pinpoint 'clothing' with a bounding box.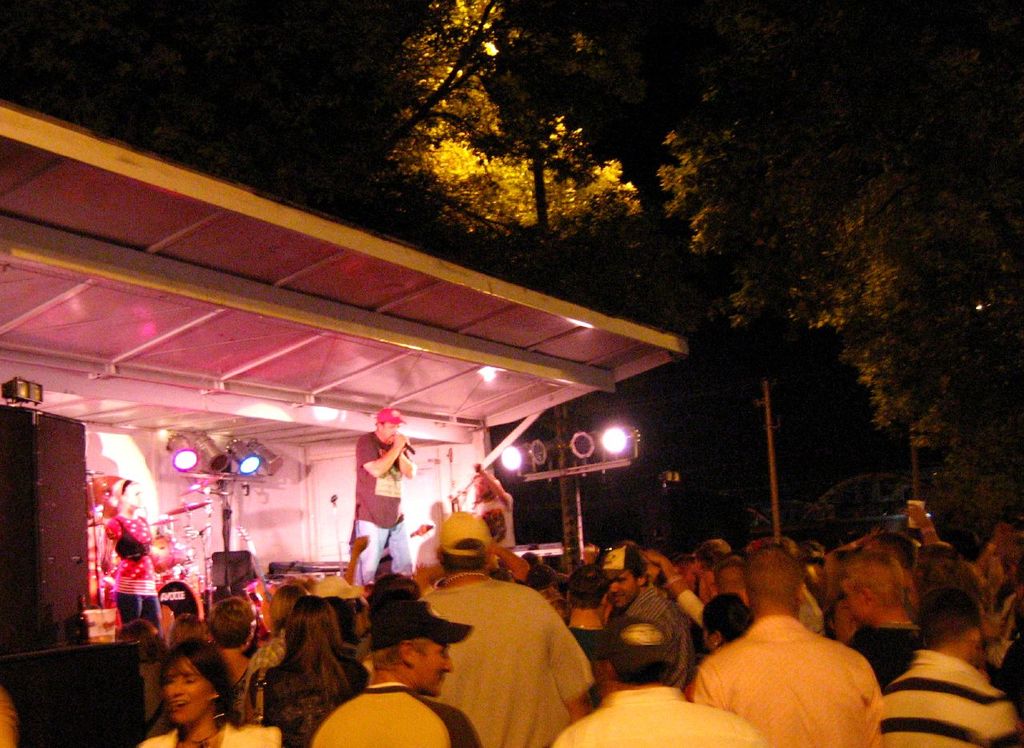
{"left": 134, "top": 722, "right": 285, "bottom": 747}.
